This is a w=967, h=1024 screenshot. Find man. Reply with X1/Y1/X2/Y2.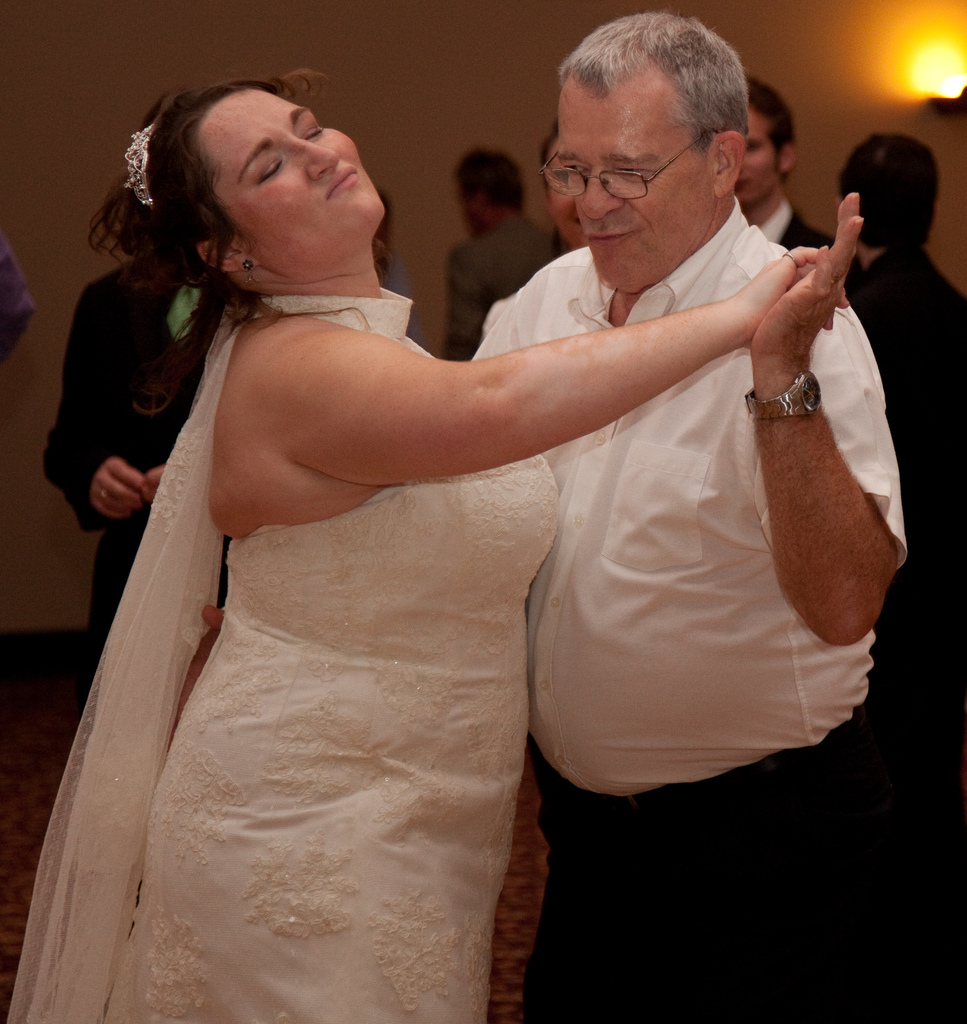
430/137/560/361.
